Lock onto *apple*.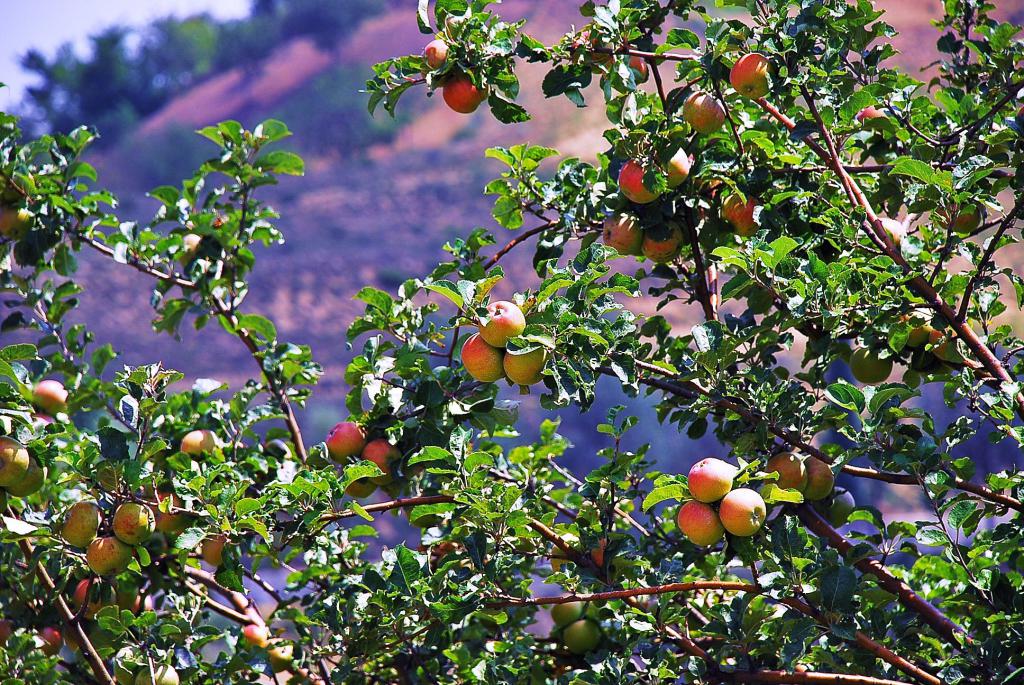
Locked: <bbox>444, 72, 492, 113</bbox>.
